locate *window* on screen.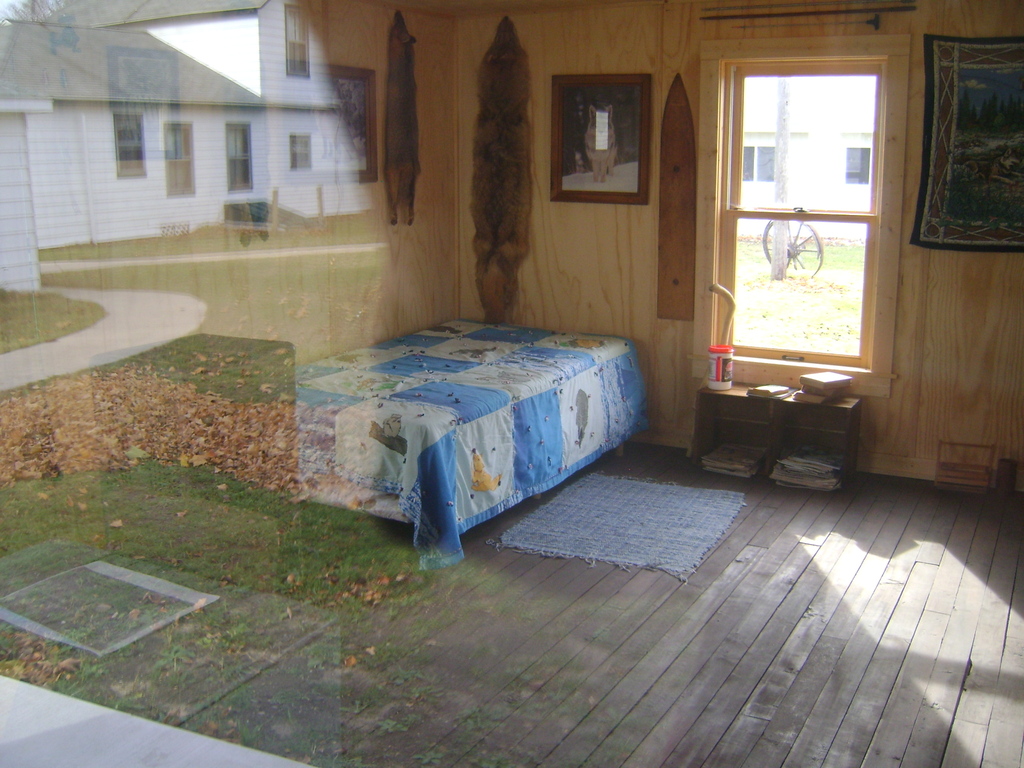
On screen at x1=166 y1=120 x2=197 y2=198.
